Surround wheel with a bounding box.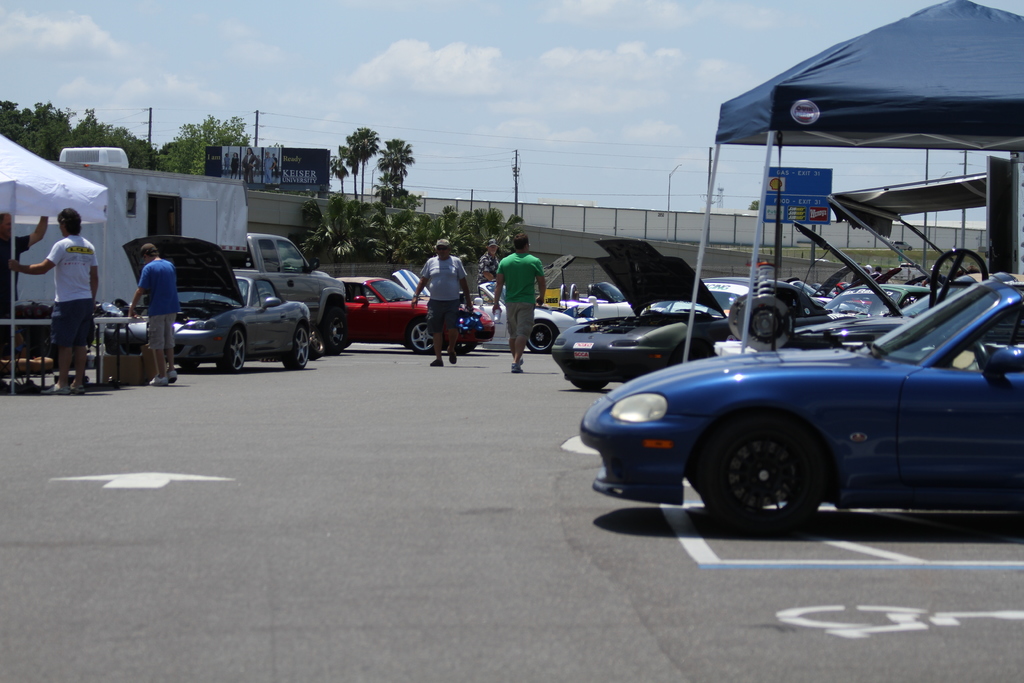
box=[570, 380, 609, 392].
